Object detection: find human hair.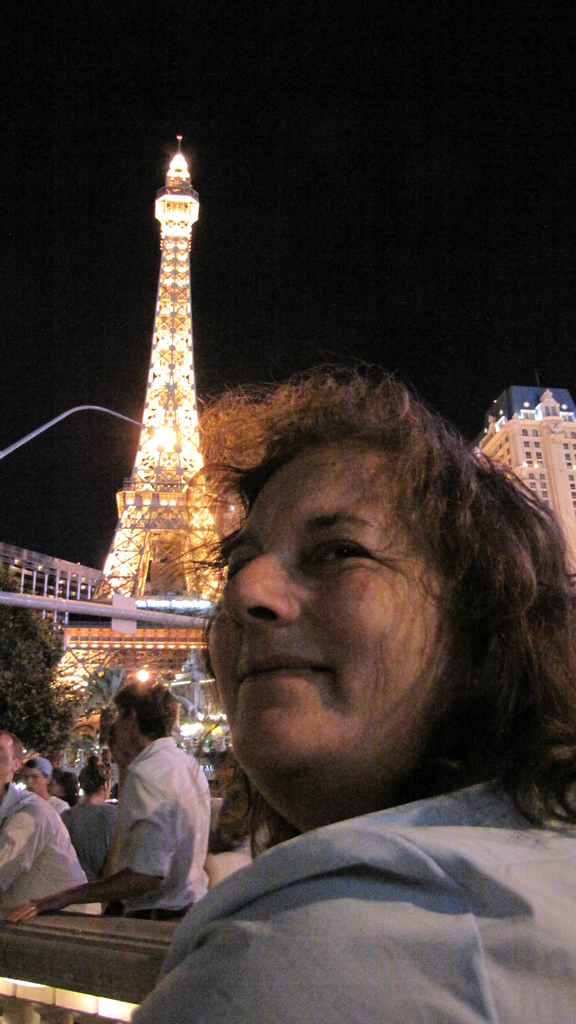
115,679,179,744.
